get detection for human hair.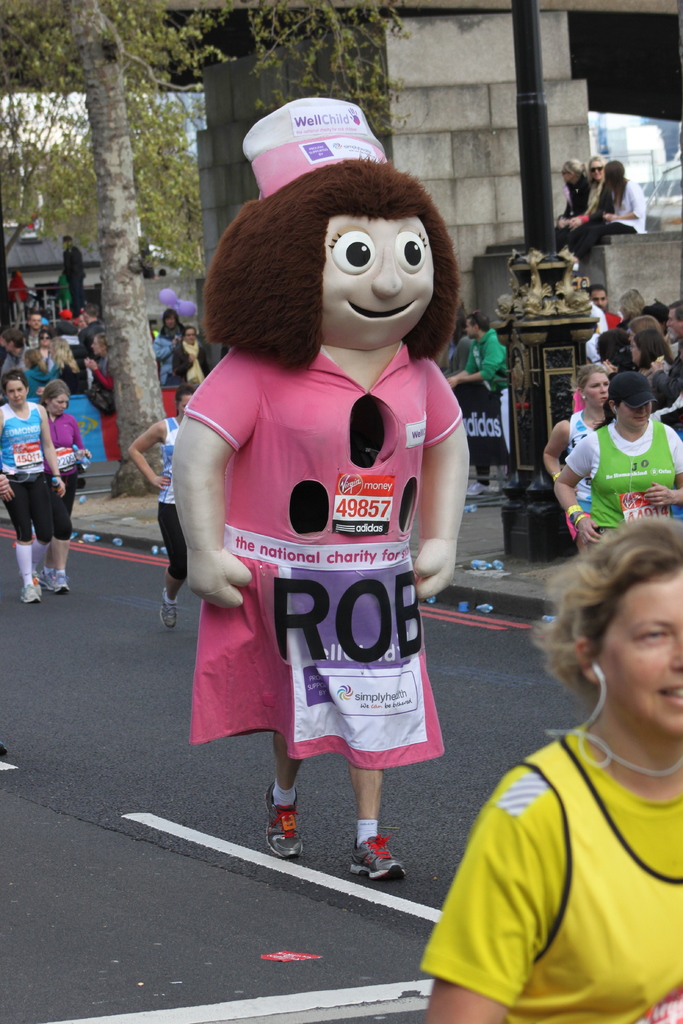
Detection: 28,349,45,371.
